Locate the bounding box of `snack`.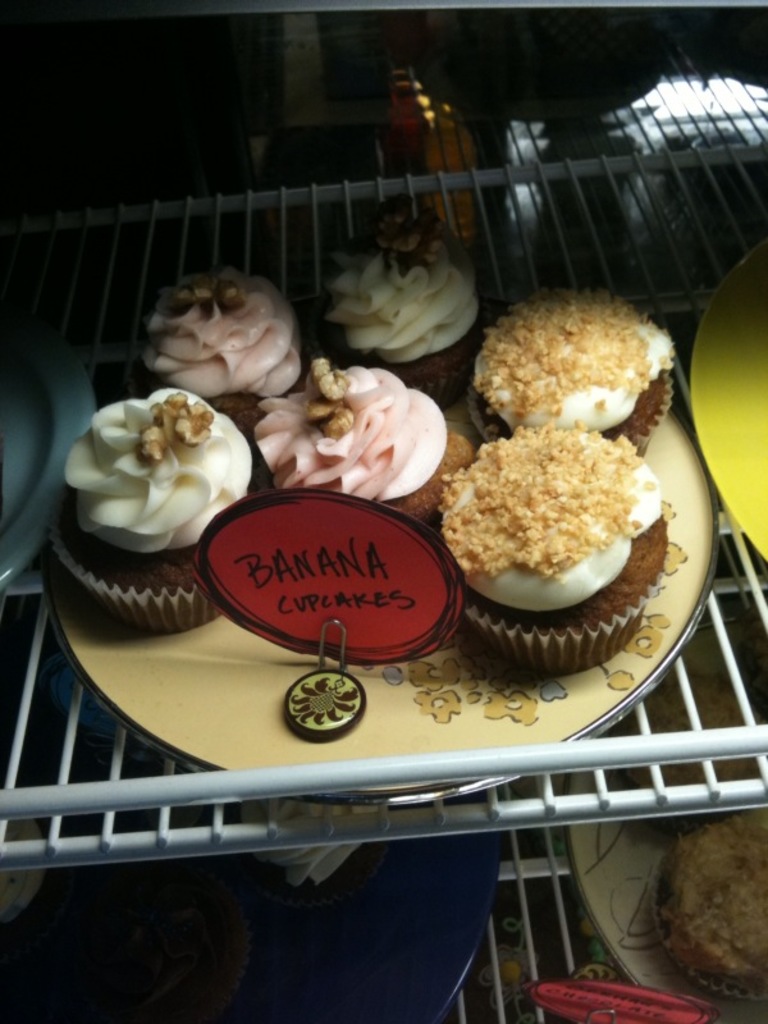
Bounding box: {"x1": 252, "y1": 364, "x2": 479, "y2": 521}.
